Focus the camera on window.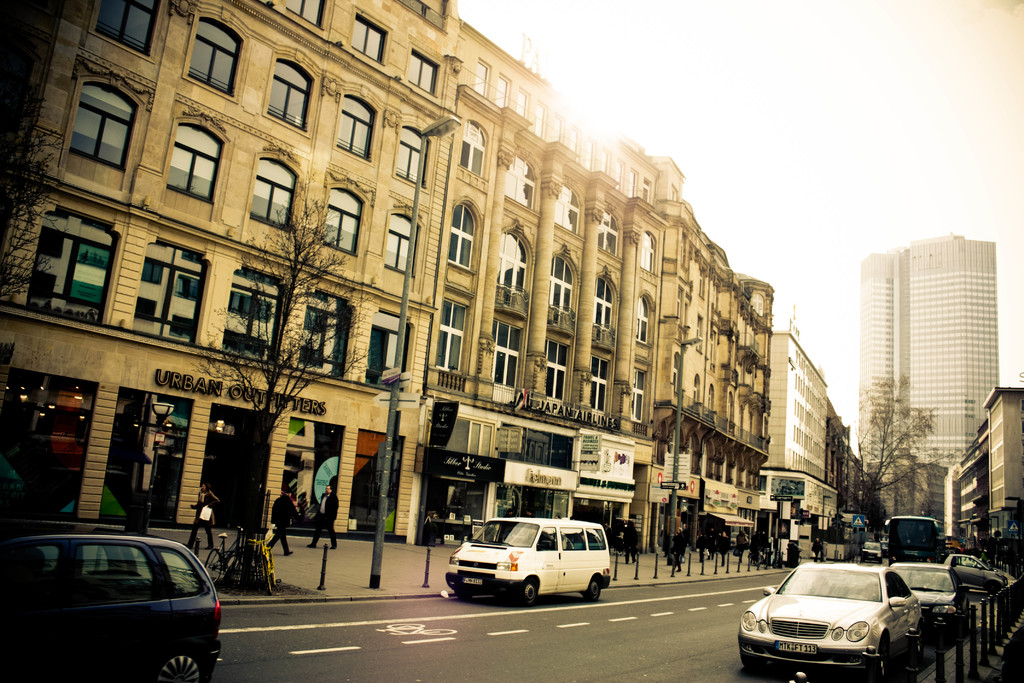
Focus region: (left=496, top=73, right=505, bottom=108).
